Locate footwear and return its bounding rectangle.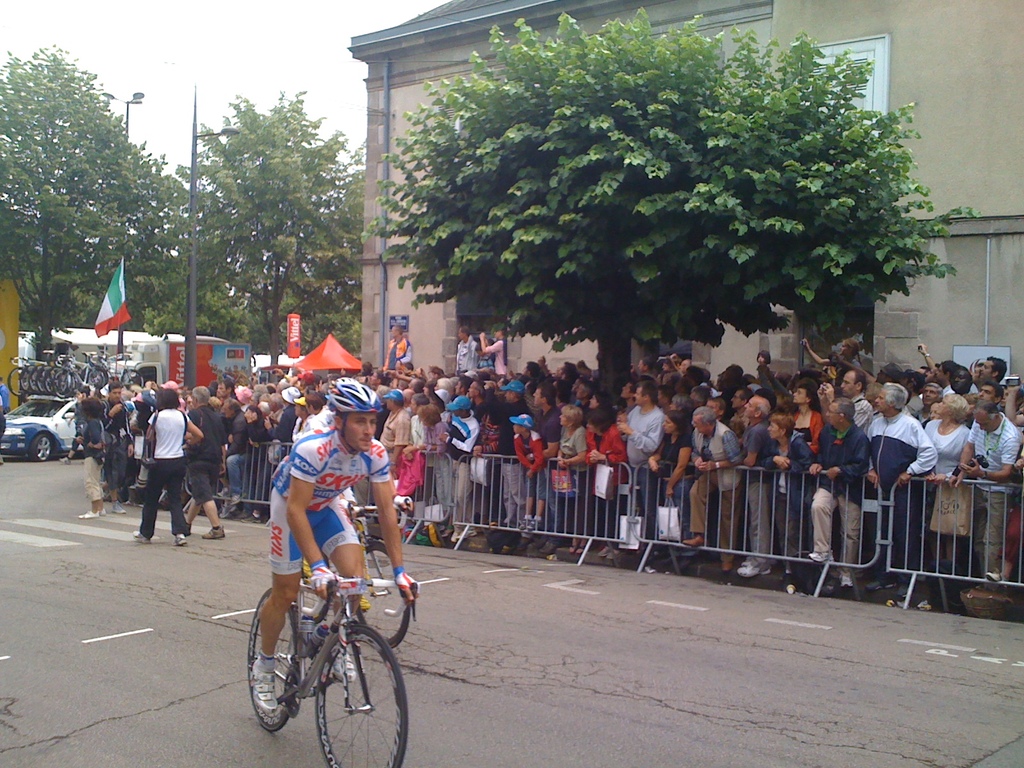
x1=684, y1=535, x2=709, y2=547.
